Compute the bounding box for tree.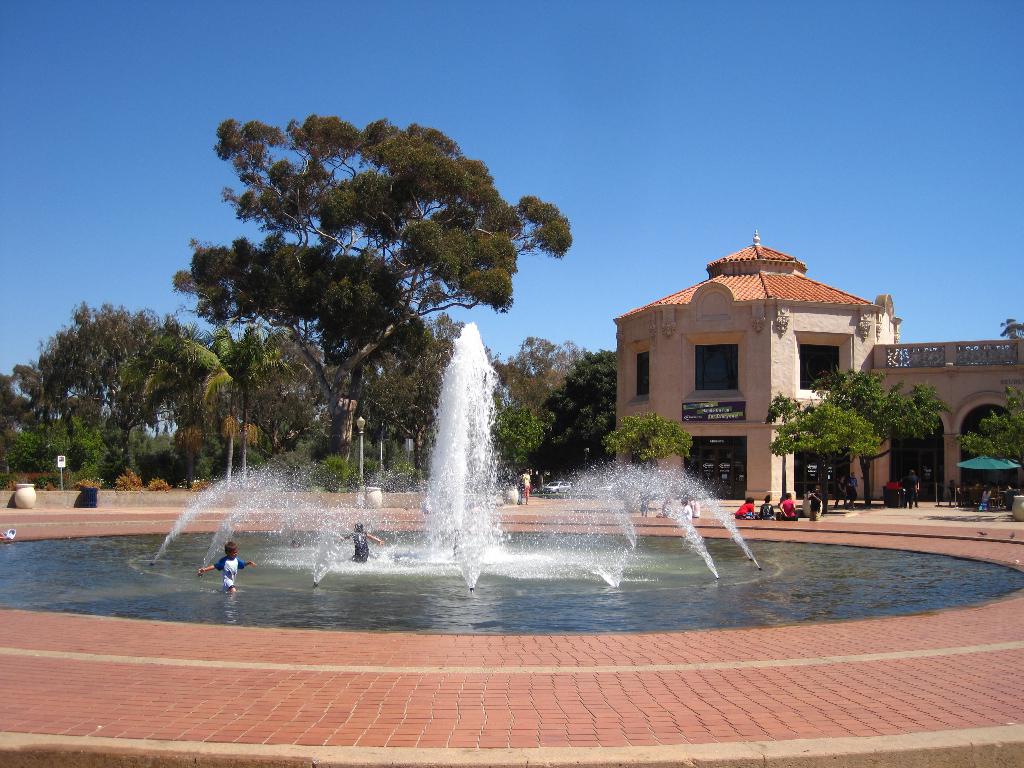
locate(597, 412, 691, 467).
